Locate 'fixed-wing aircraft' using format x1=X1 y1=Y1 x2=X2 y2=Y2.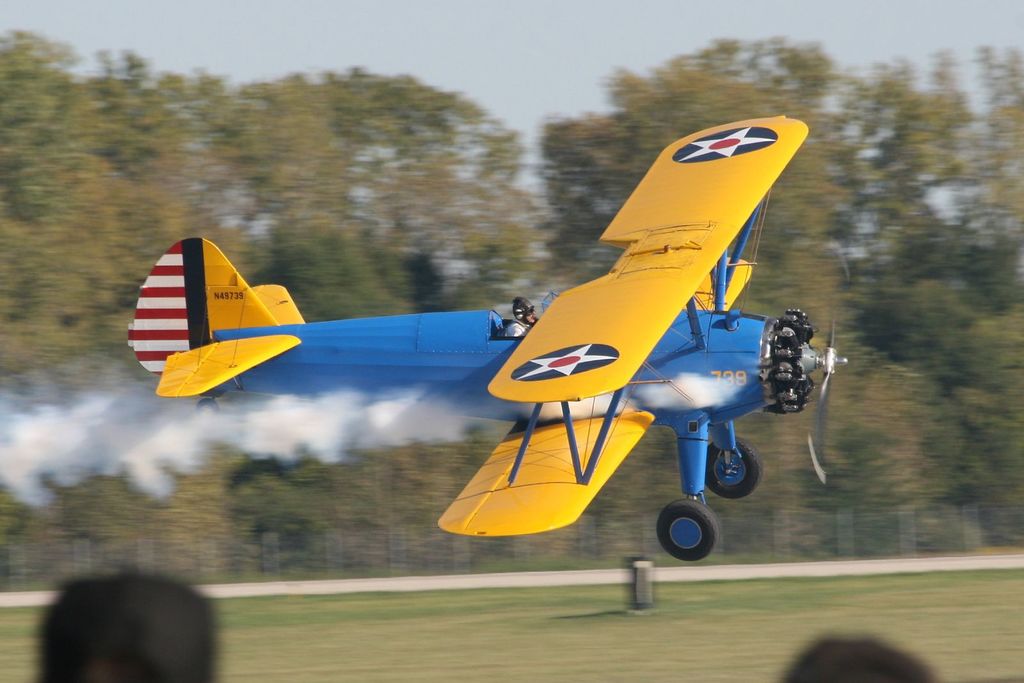
x1=129 y1=108 x2=846 y2=558.
